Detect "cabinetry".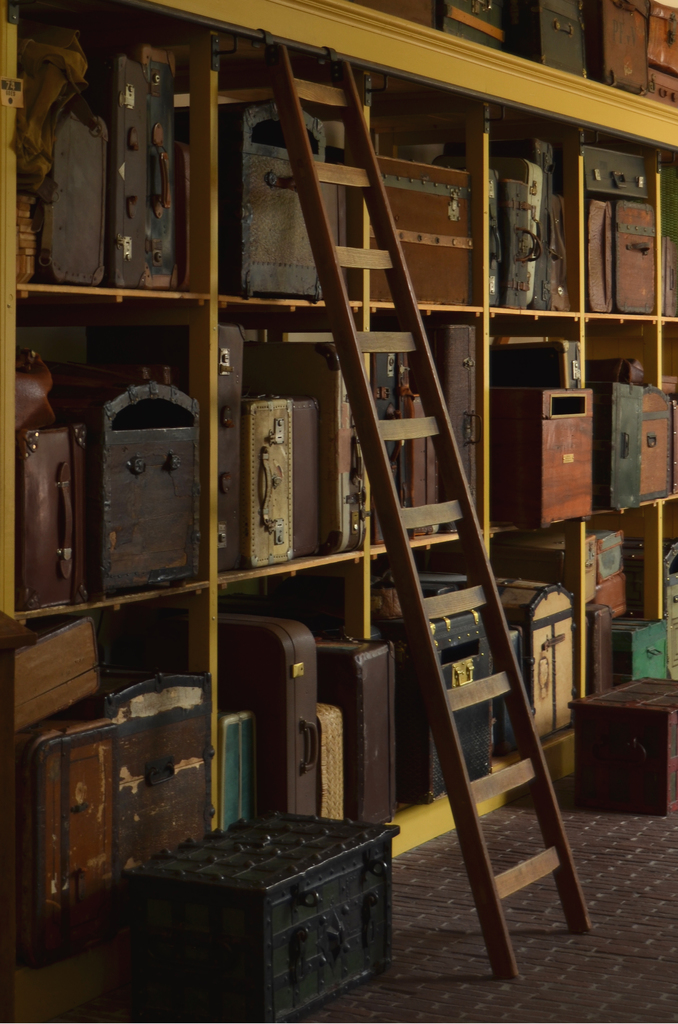
Detected at (x1=14, y1=669, x2=219, y2=954).
